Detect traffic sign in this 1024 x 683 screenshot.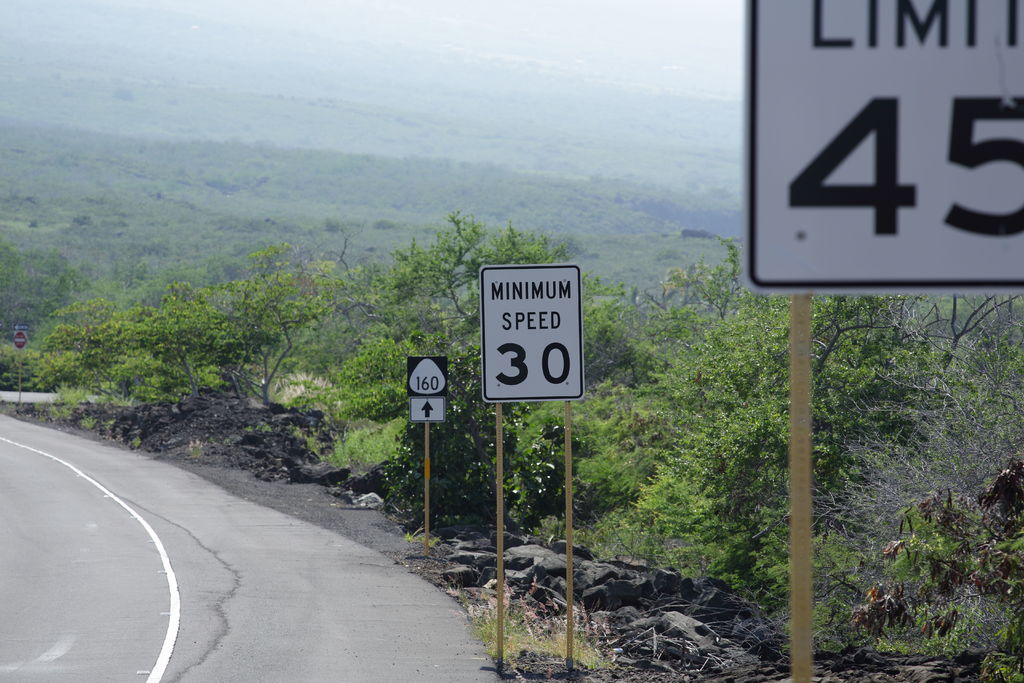
Detection: rect(742, 0, 1020, 292).
